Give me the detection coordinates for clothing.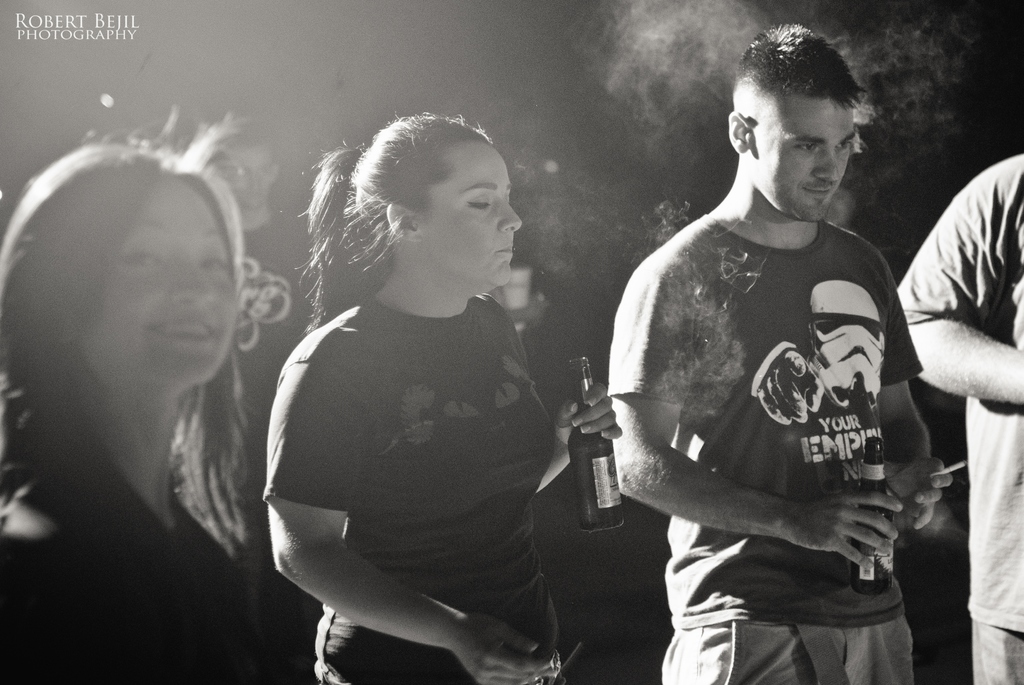
left=974, top=624, right=1023, bottom=684.
